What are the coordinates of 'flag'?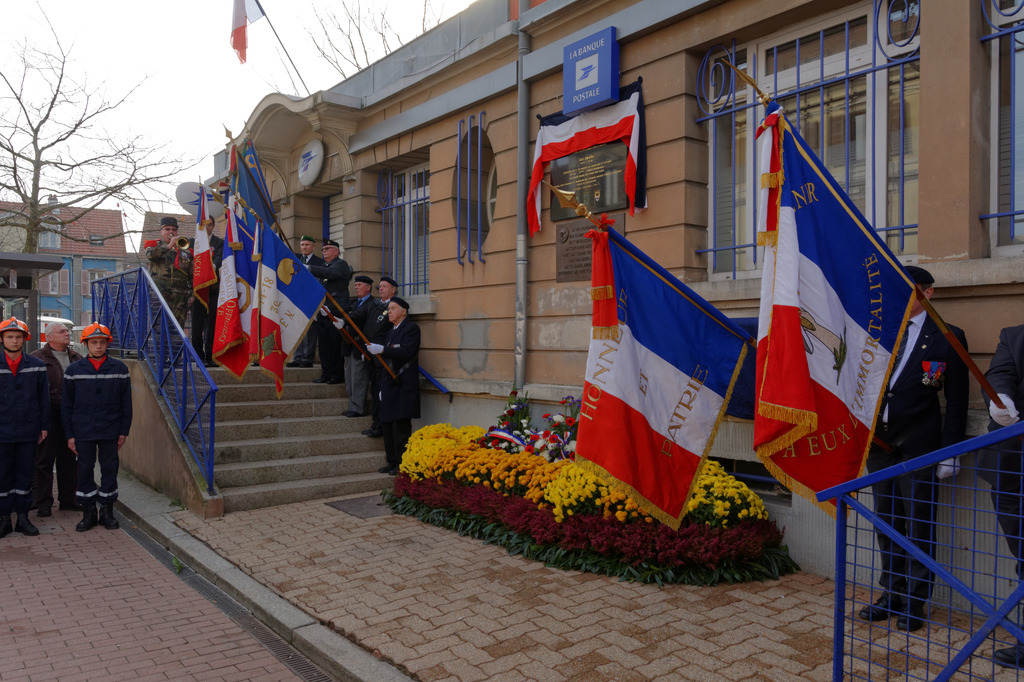
pyautogui.locateOnScreen(225, 135, 259, 241).
